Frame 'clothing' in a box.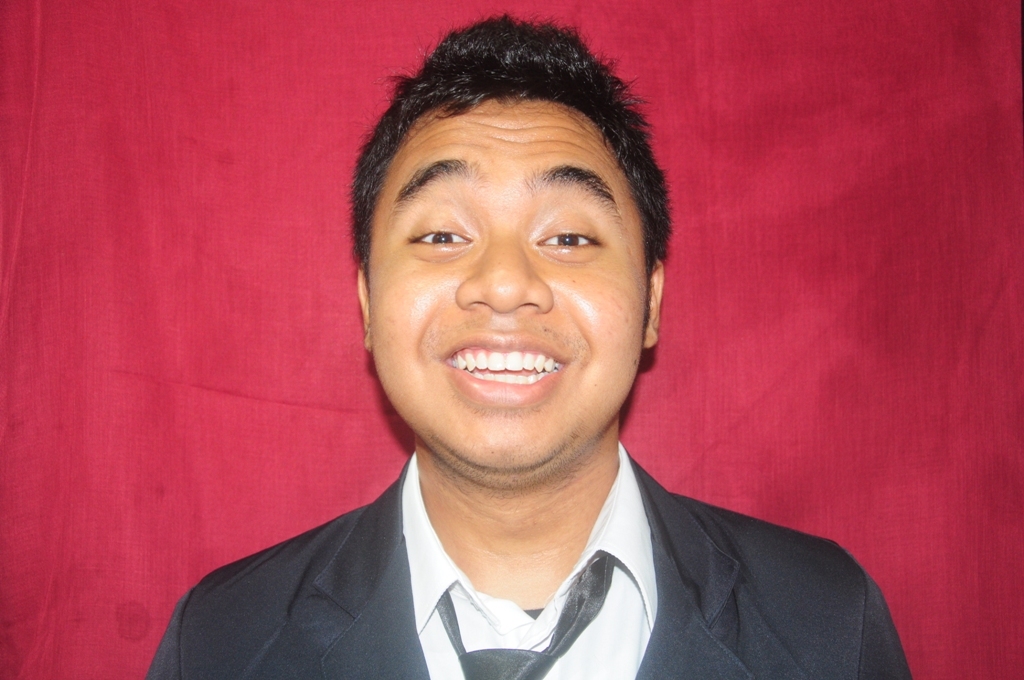
box=[142, 447, 911, 679].
